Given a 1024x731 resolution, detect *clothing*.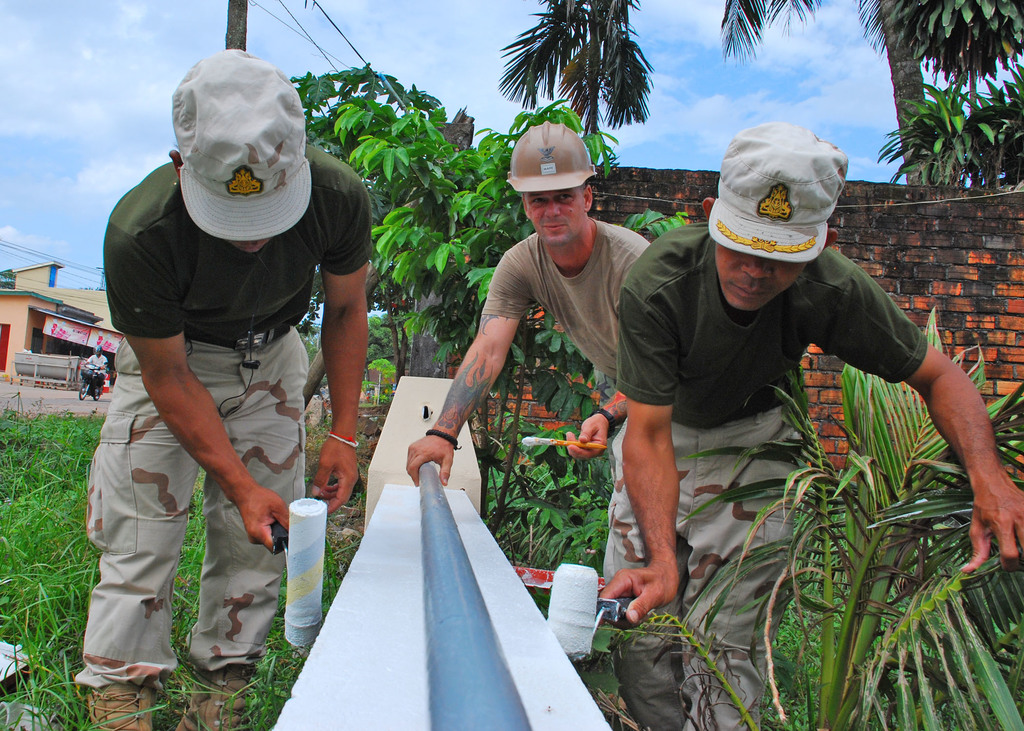
<box>82,140,324,660</box>.
